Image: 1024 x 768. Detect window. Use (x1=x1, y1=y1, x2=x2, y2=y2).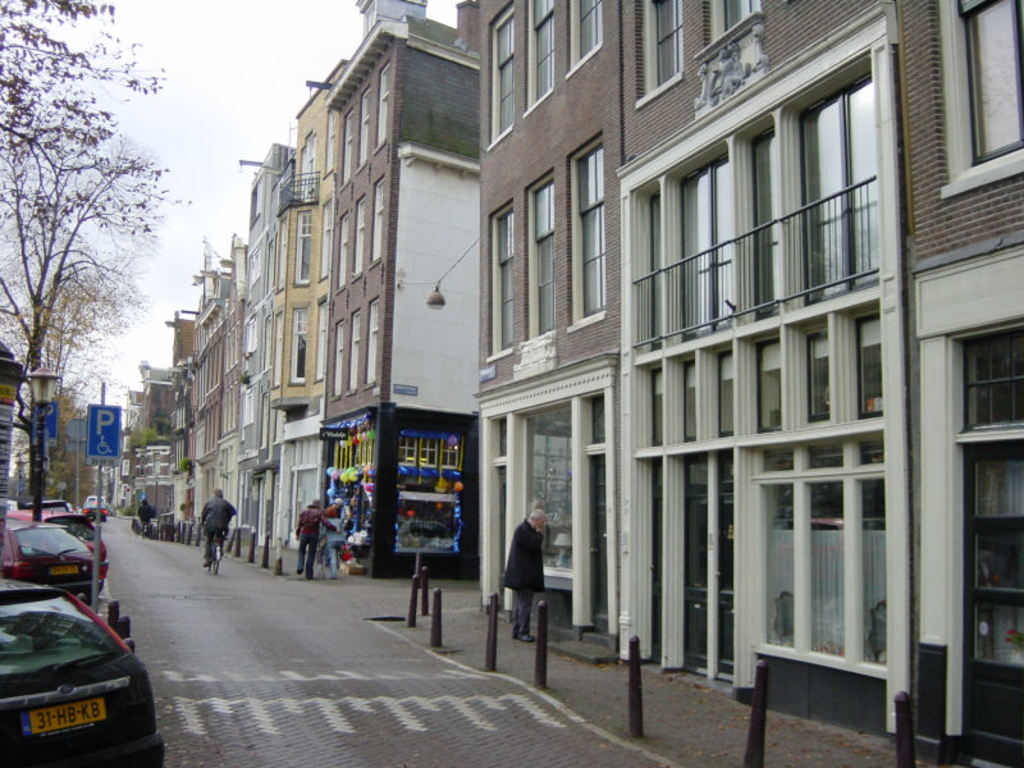
(x1=365, y1=293, x2=379, y2=389).
